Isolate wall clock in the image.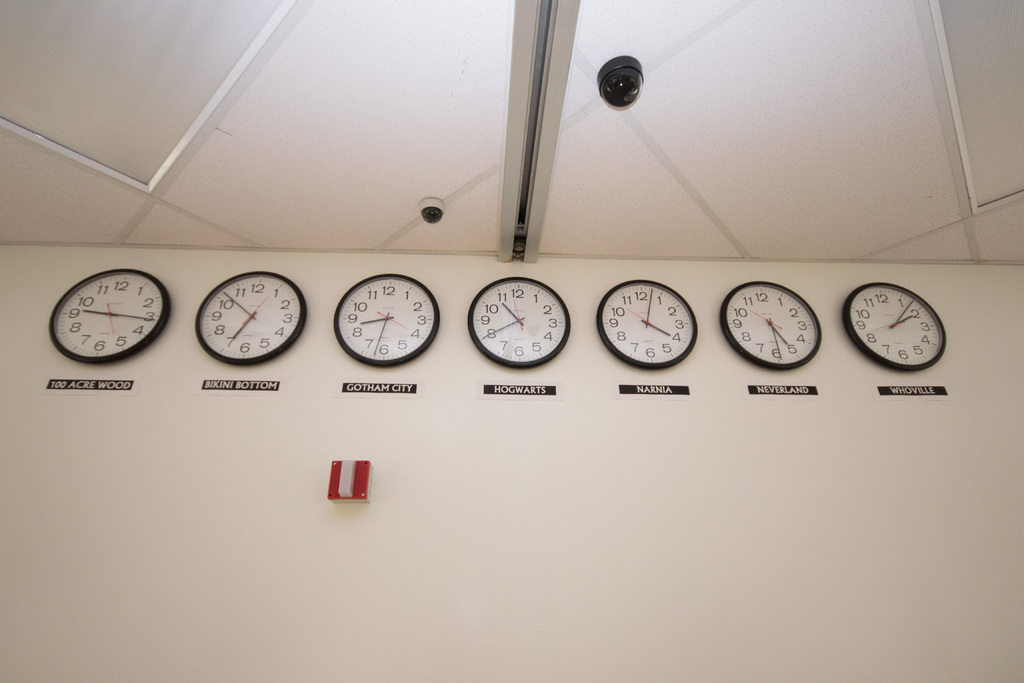
Isolated region: 721:282:824:368.
